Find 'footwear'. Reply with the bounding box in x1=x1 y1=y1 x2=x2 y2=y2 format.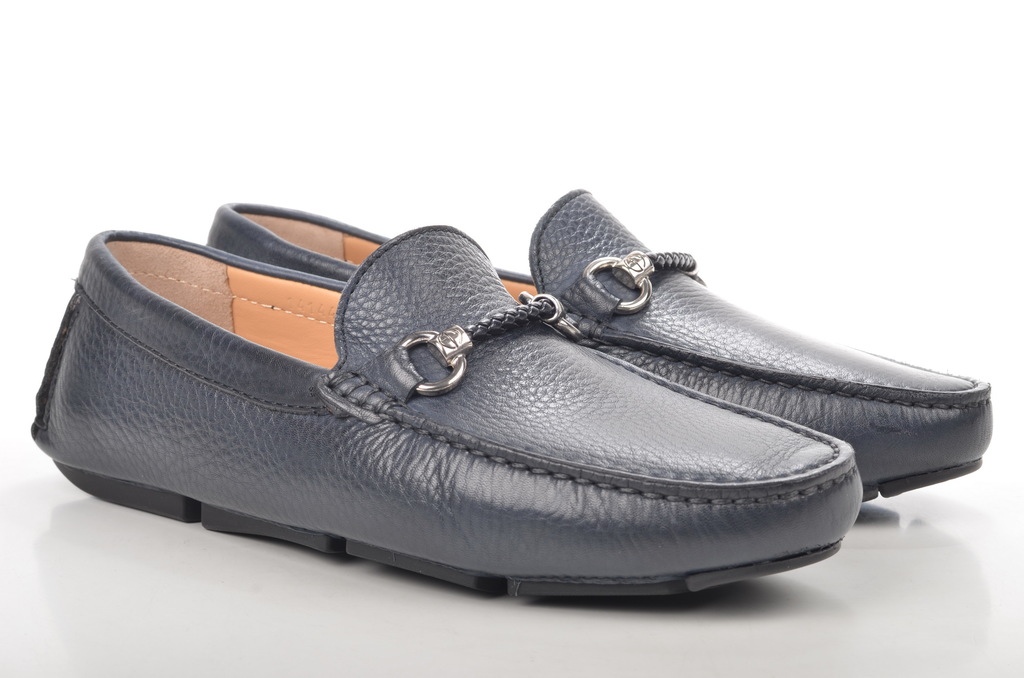
x1=29 y1=222 x2=867 y2=596.
